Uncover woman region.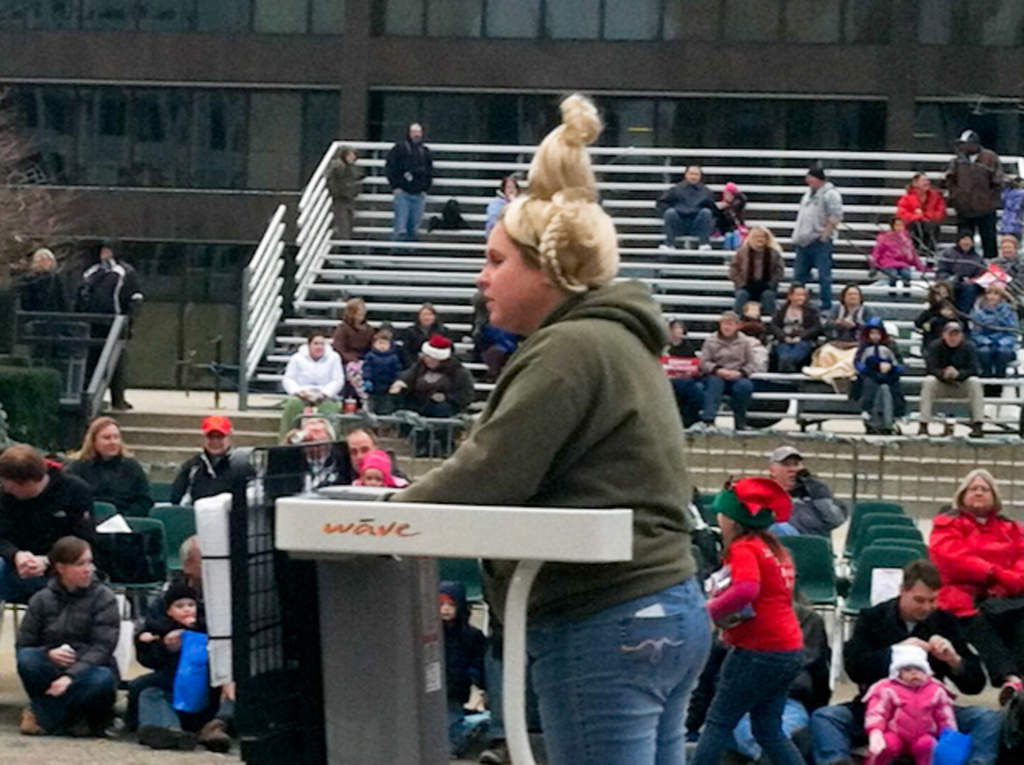
Uncovered: 899 171 944 259.
